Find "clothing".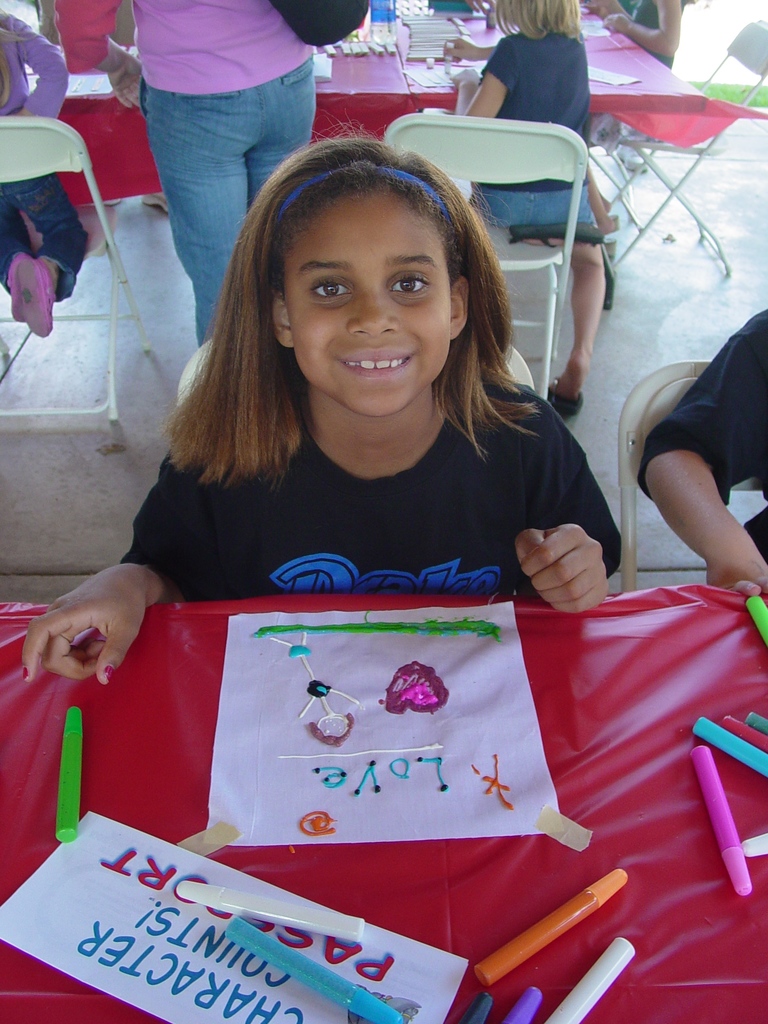
select_region(634, 304, 767, 561).
